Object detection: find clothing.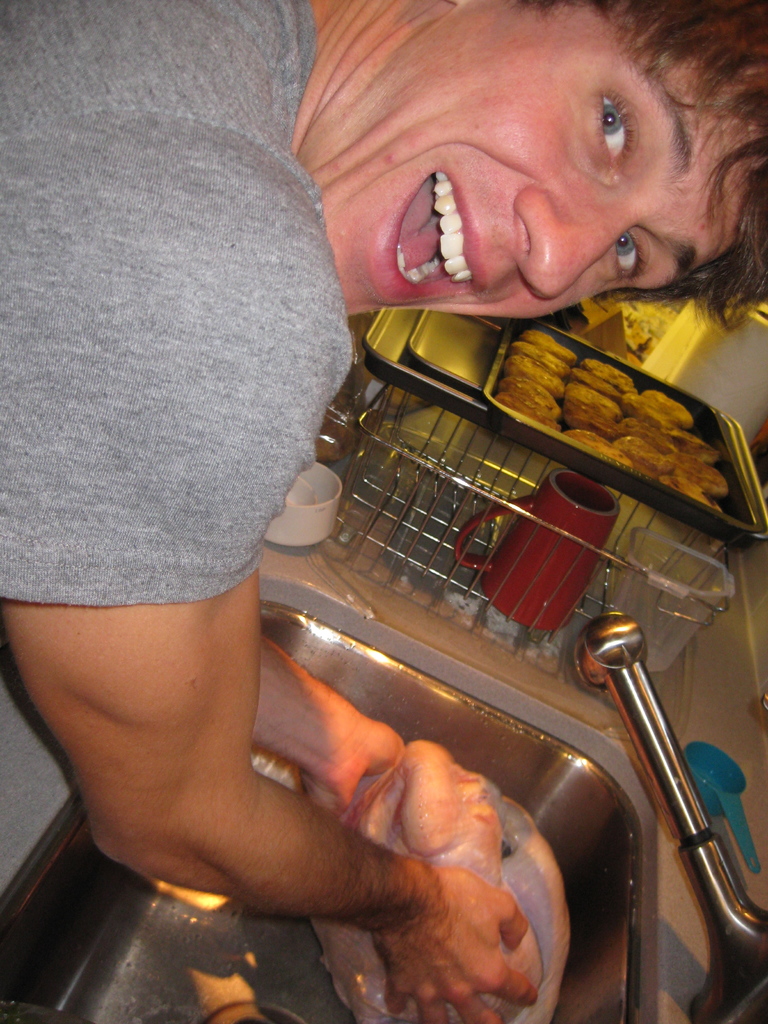
box=[13, 76, 311, 667].
